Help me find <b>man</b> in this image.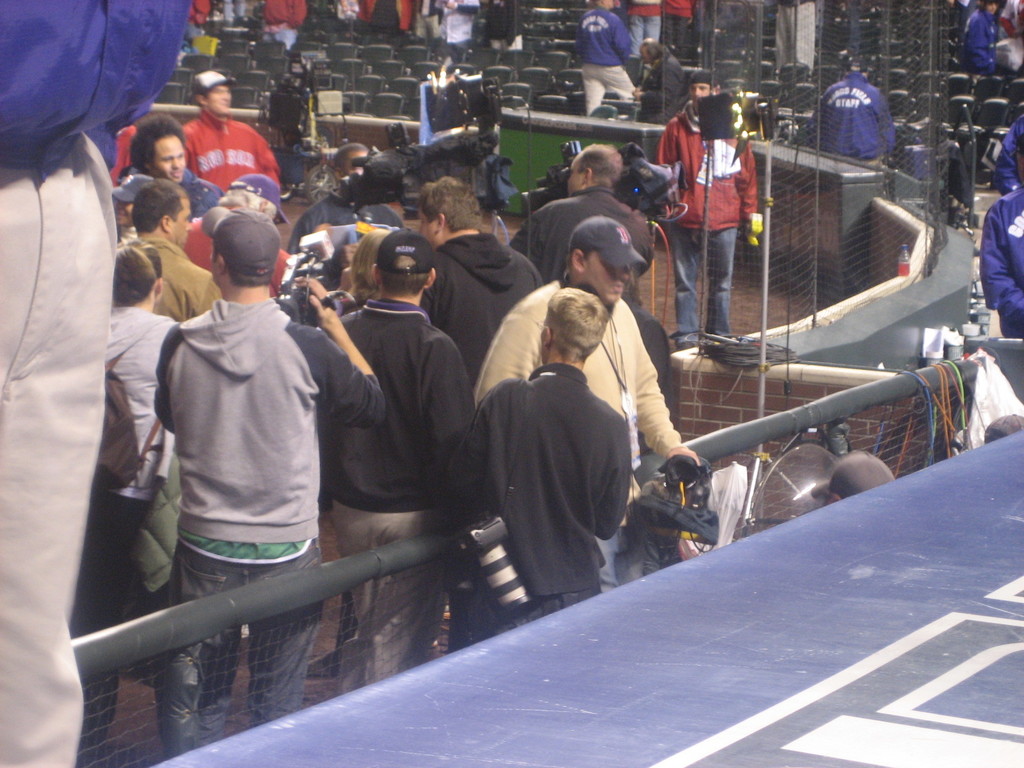
Found it: box=[469, 210, 698, 590].
